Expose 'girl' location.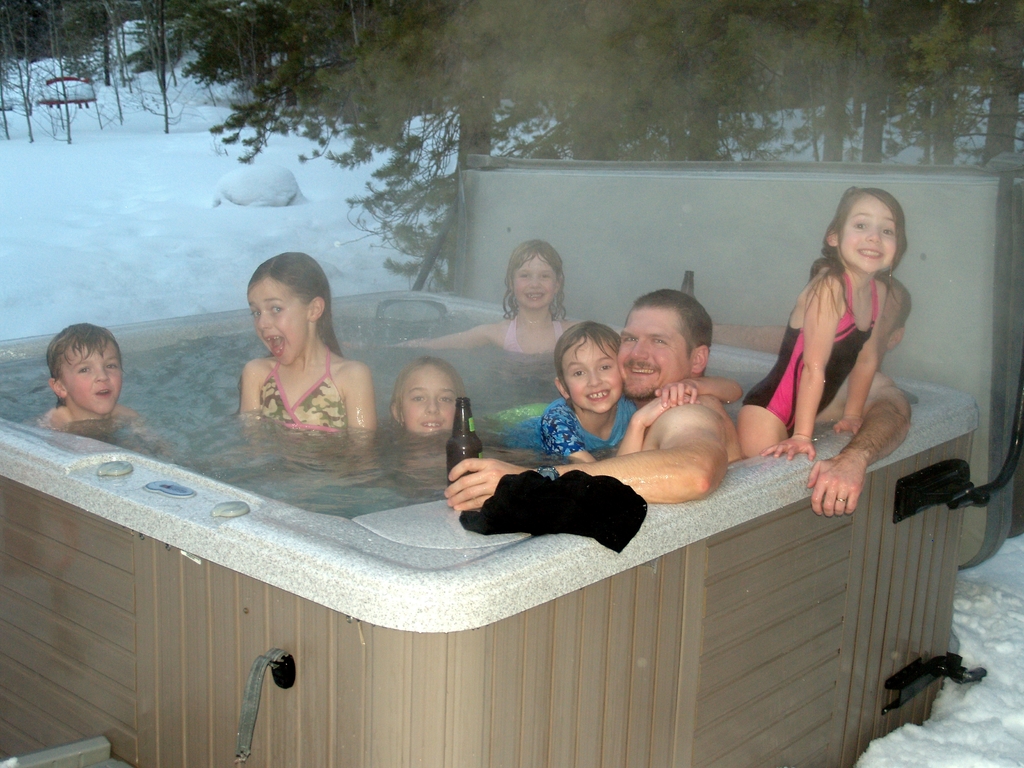
Exposed at rect(493, 321, 743, 467).
